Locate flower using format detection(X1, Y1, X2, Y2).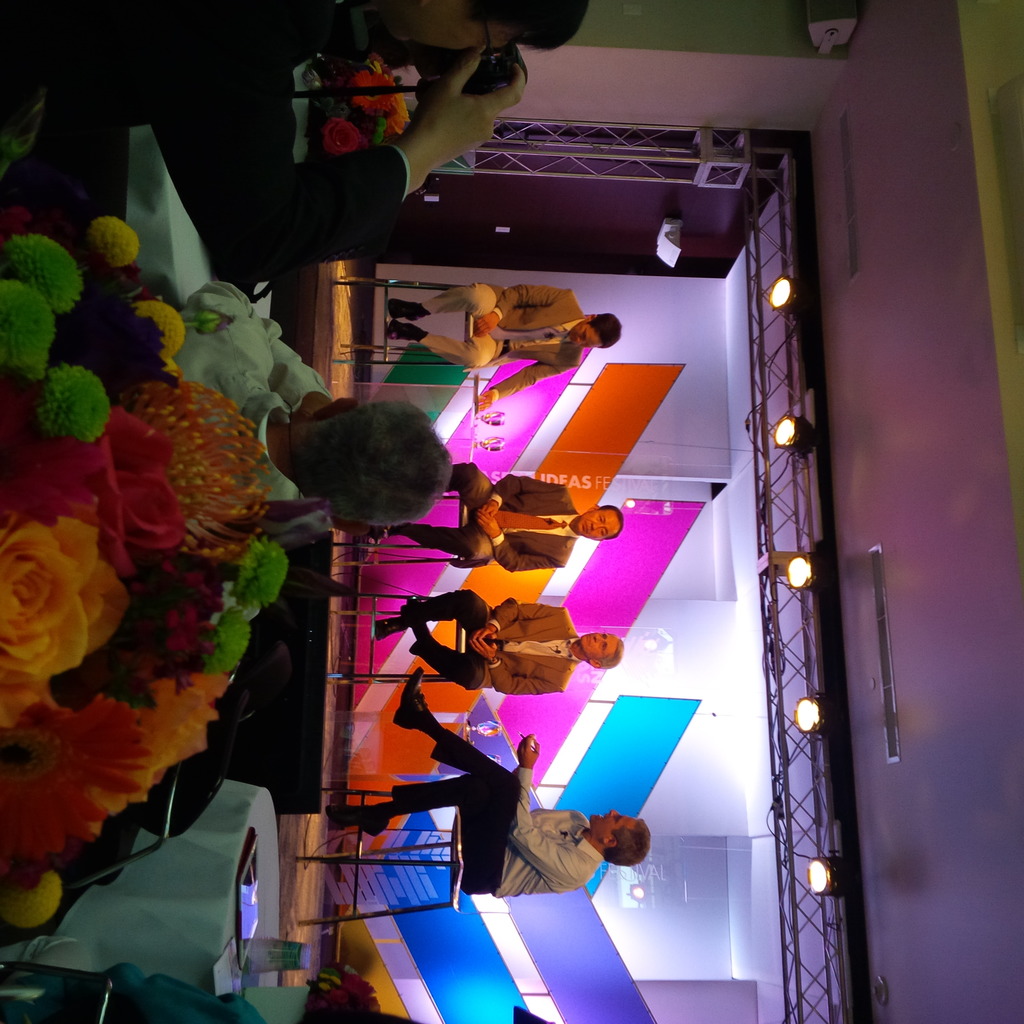
detection(323, 114, 370, 156).
